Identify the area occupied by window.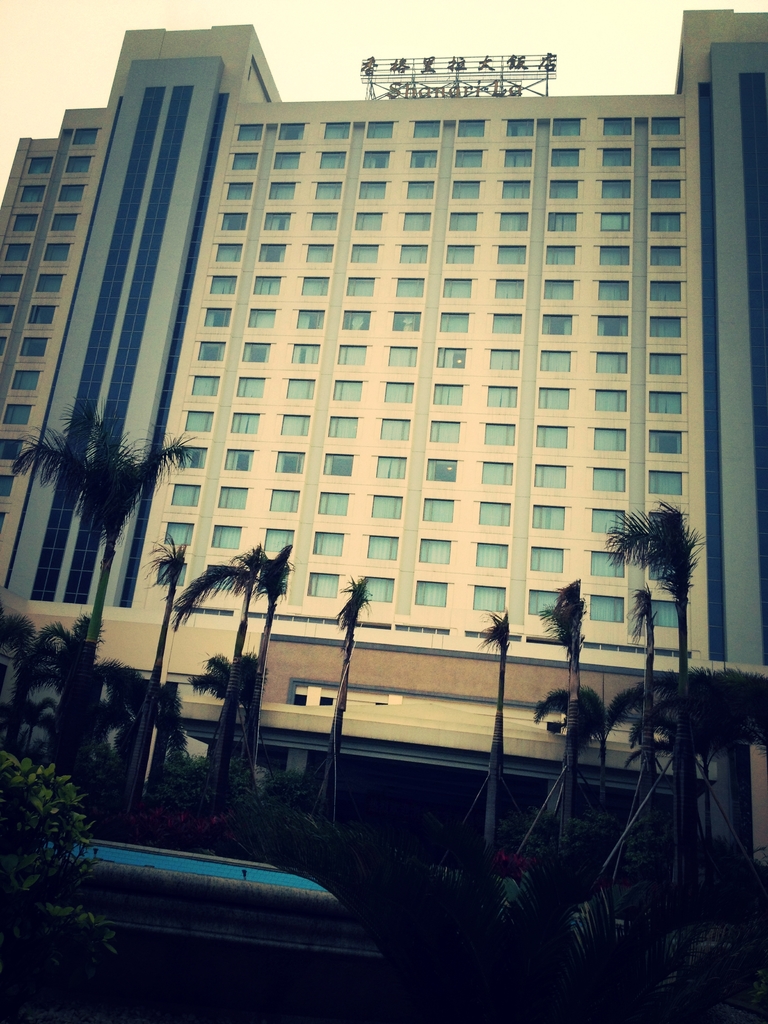
Area: crop(413, 122, 441, 136).
